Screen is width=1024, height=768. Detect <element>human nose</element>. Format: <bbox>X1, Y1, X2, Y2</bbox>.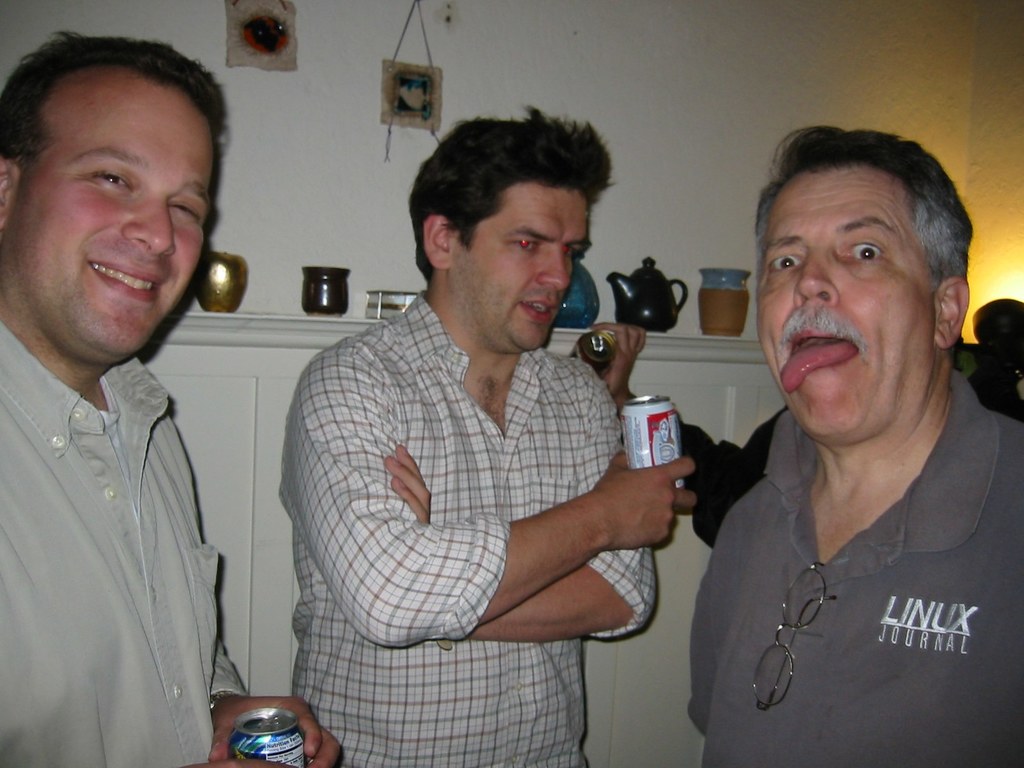
<bbox>539, 241, 566, 293</bbox>.
